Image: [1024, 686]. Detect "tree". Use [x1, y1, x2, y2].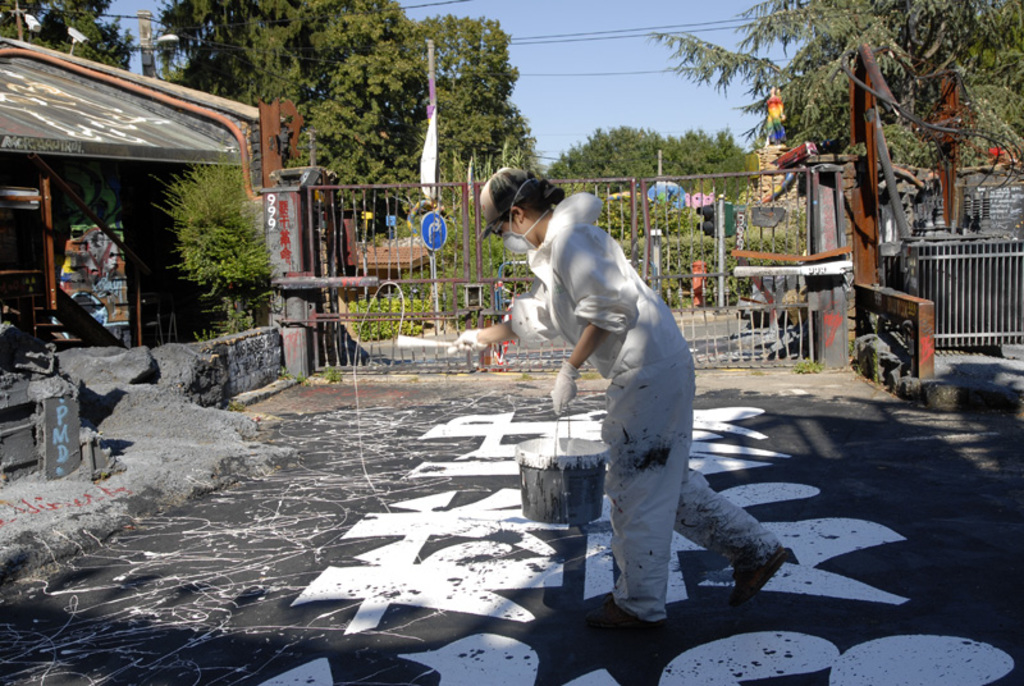
[658, 0, 1023, 184].
